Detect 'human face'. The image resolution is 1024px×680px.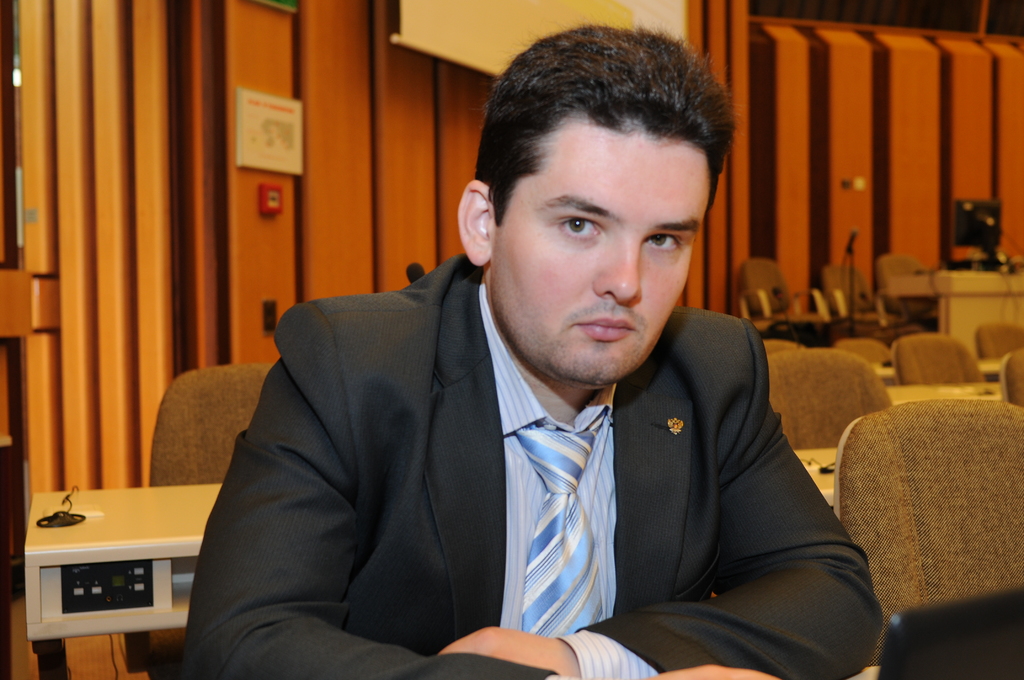
locate(501, 97, 723, 381).
